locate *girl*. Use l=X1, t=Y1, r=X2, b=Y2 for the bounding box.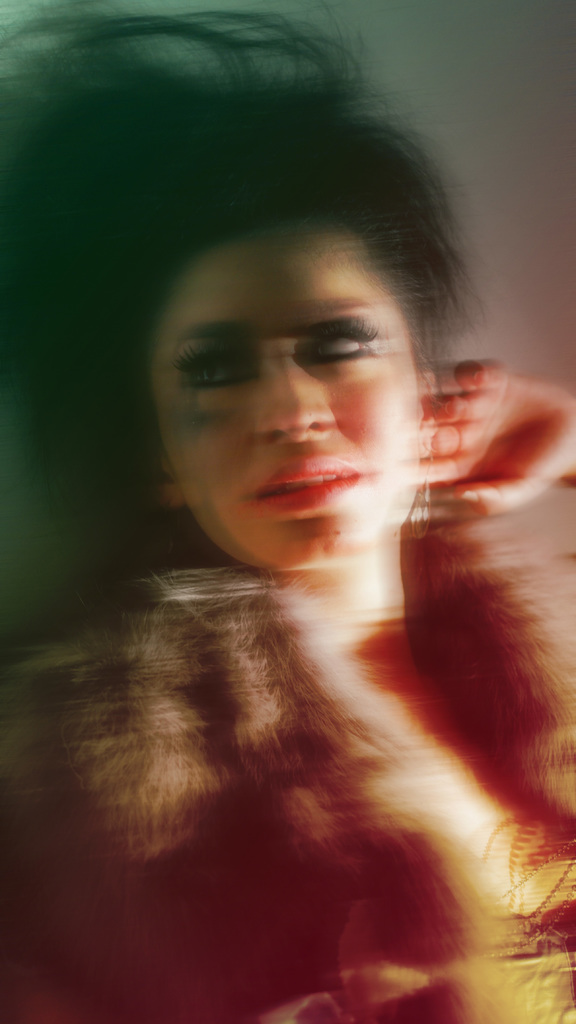
l=0, t=8, r=575, b=1023.
